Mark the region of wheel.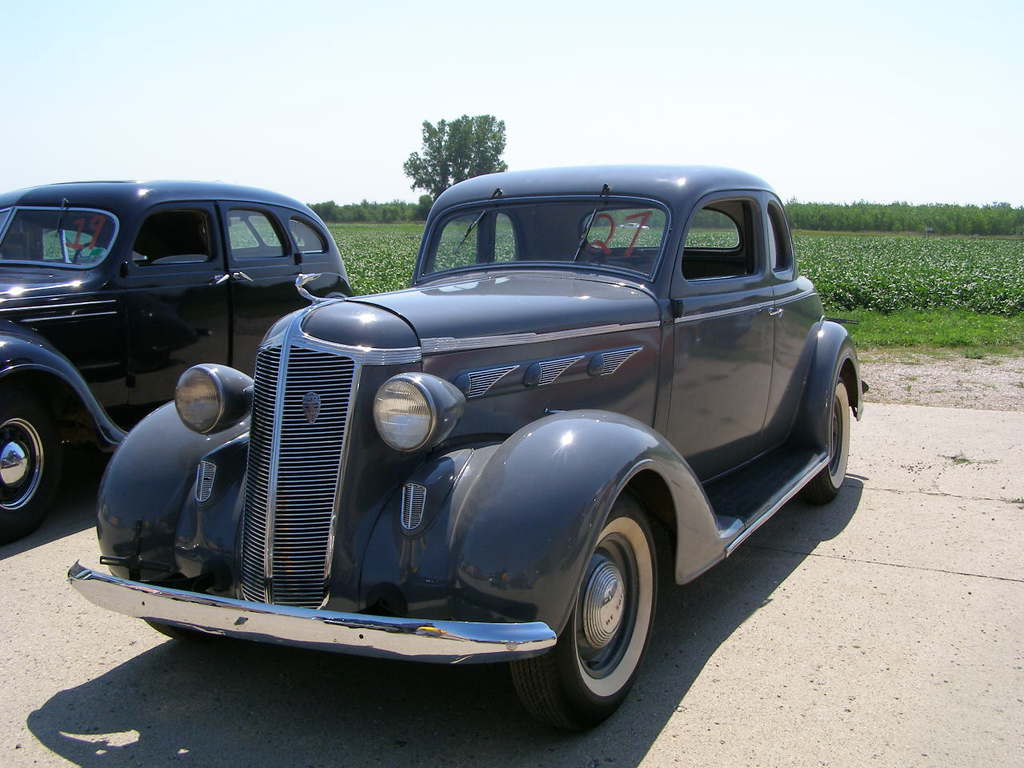
Region: box=[66, 239, 107, 265].
